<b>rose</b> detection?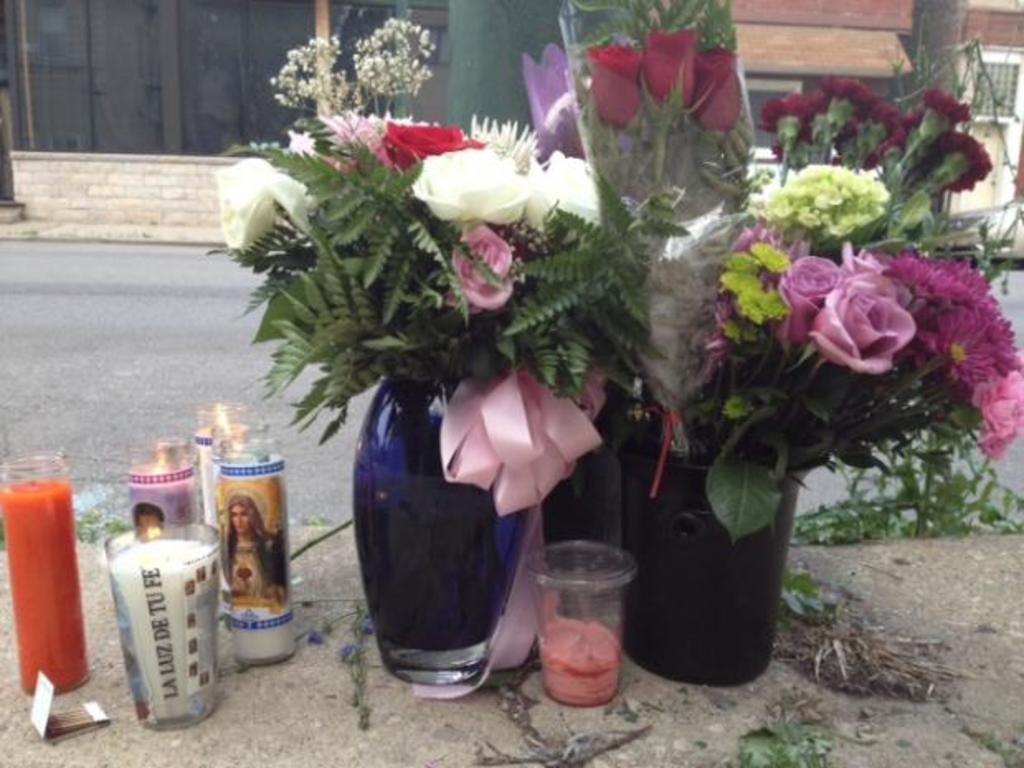
bbox=(585, 41, 647, 127)
